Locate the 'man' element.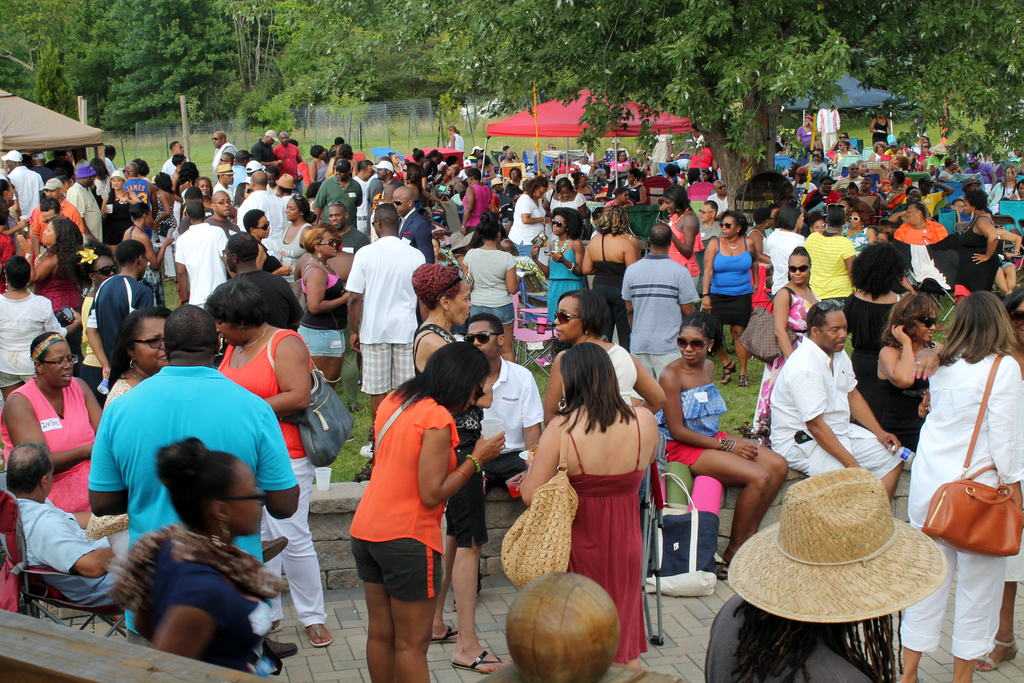
Element bbox: rect(63, 162, 111, 247).
